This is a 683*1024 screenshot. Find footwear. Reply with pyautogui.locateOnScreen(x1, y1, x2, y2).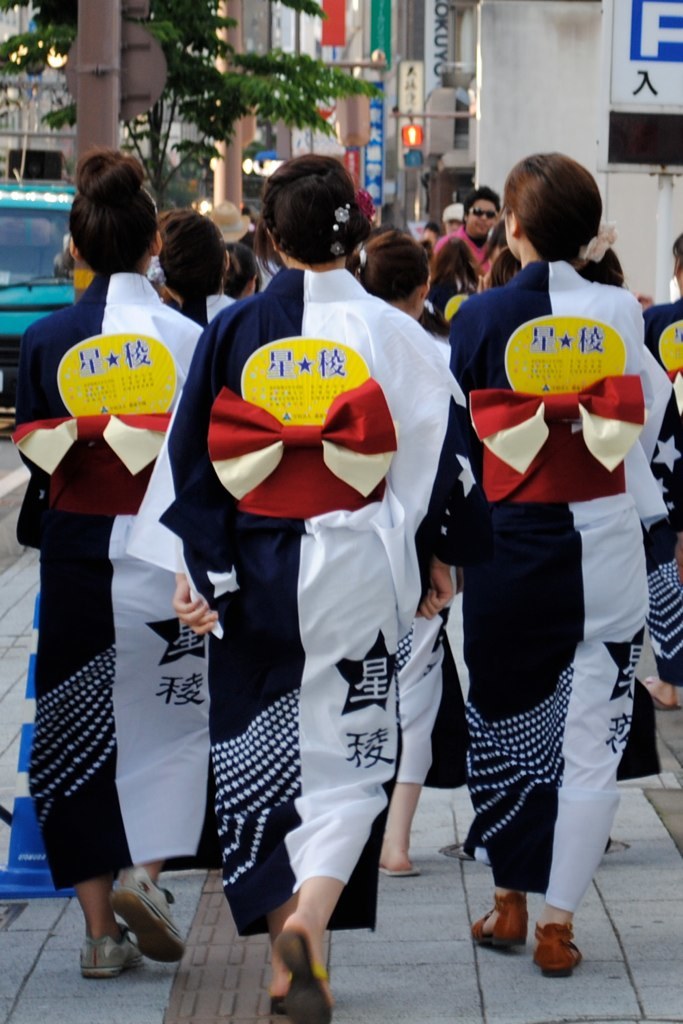
pyautogui.locateOnScreen(278, 927, 343, 1023).
